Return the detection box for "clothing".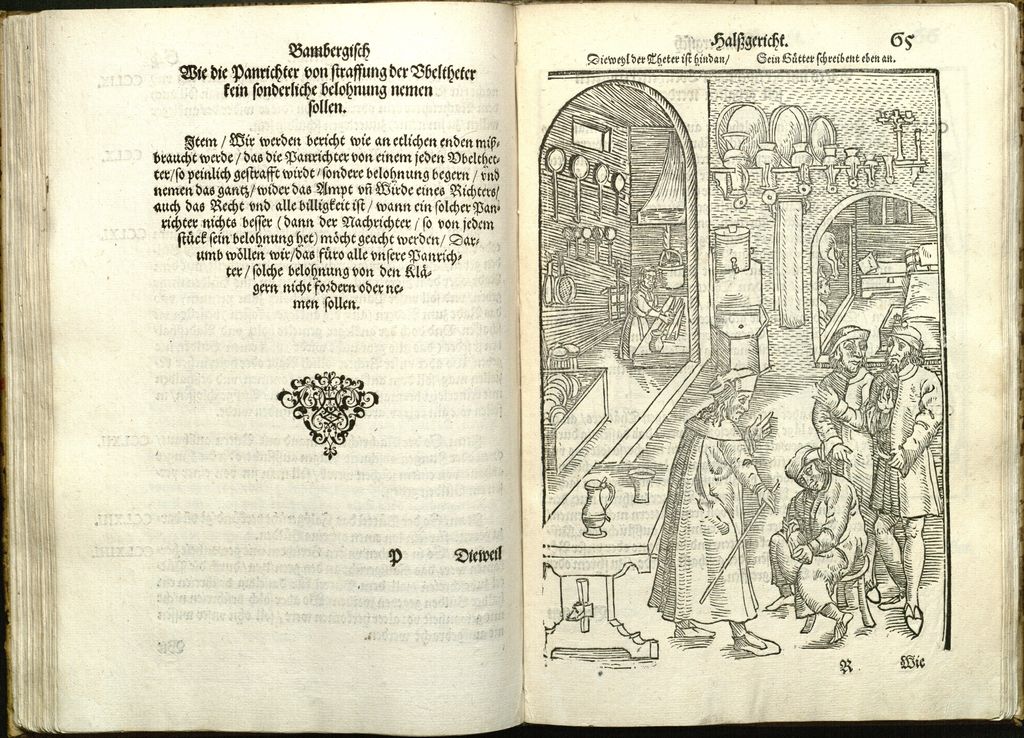
{"left": 772, "top": 475, "right": 866, "bottom": 619}.
